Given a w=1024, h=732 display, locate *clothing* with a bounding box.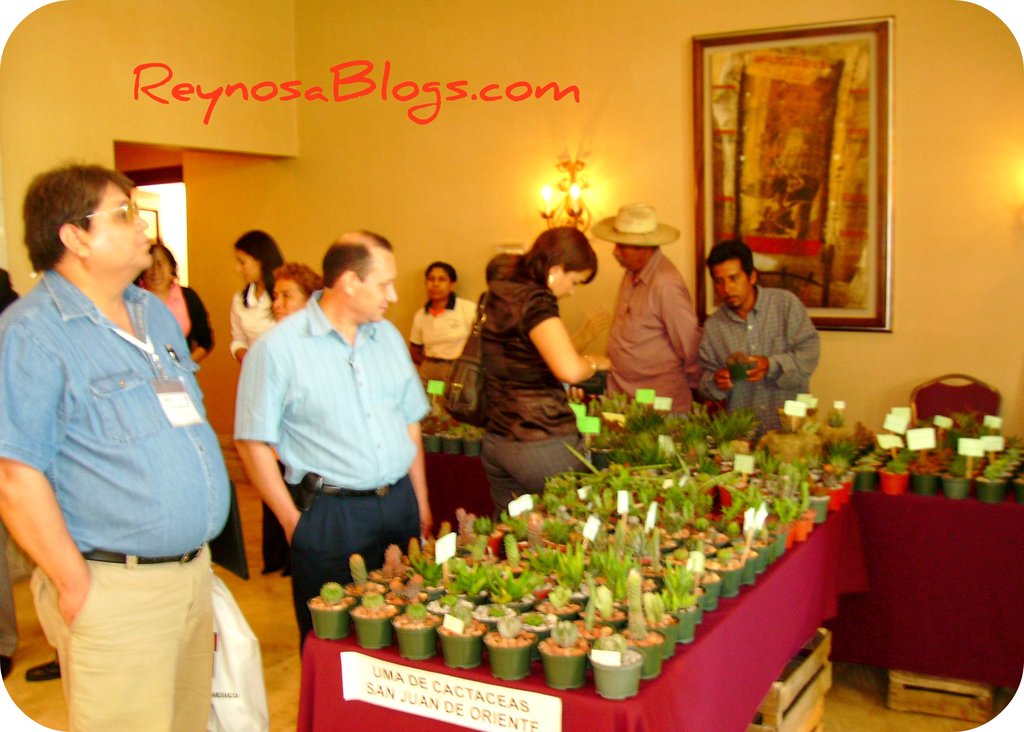
Located: 406 293 483 417.
